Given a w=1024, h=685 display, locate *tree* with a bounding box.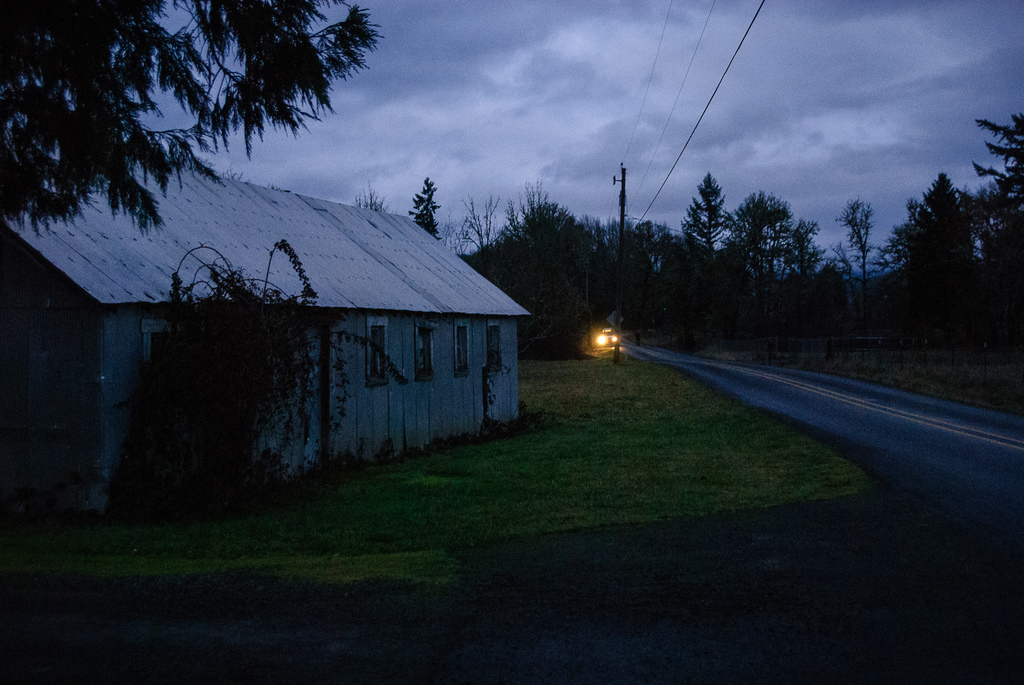
Located: 676,171,753,347.
